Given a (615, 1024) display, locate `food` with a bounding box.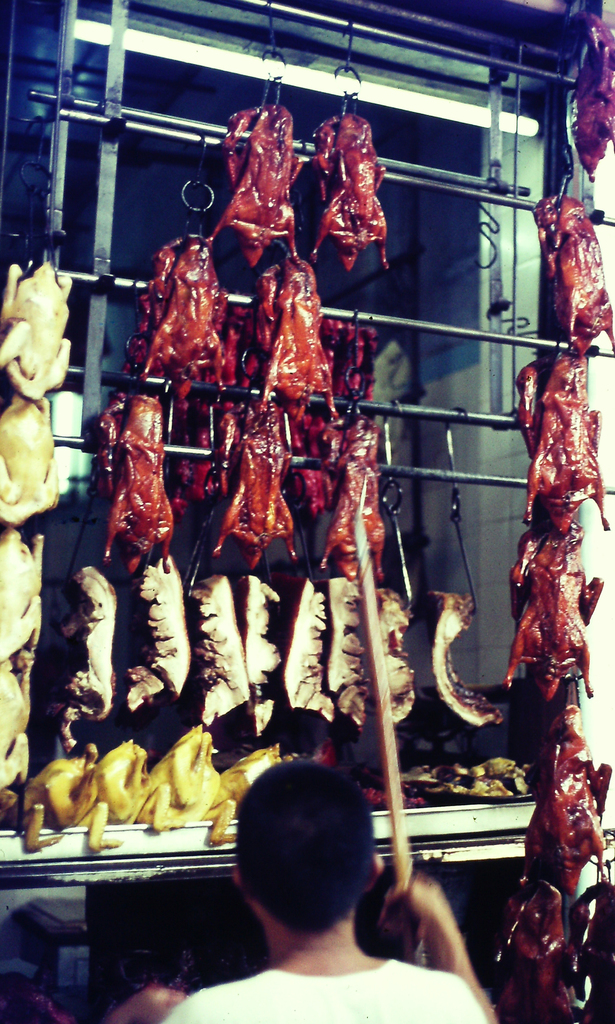
Located: 518/704/614/889.
